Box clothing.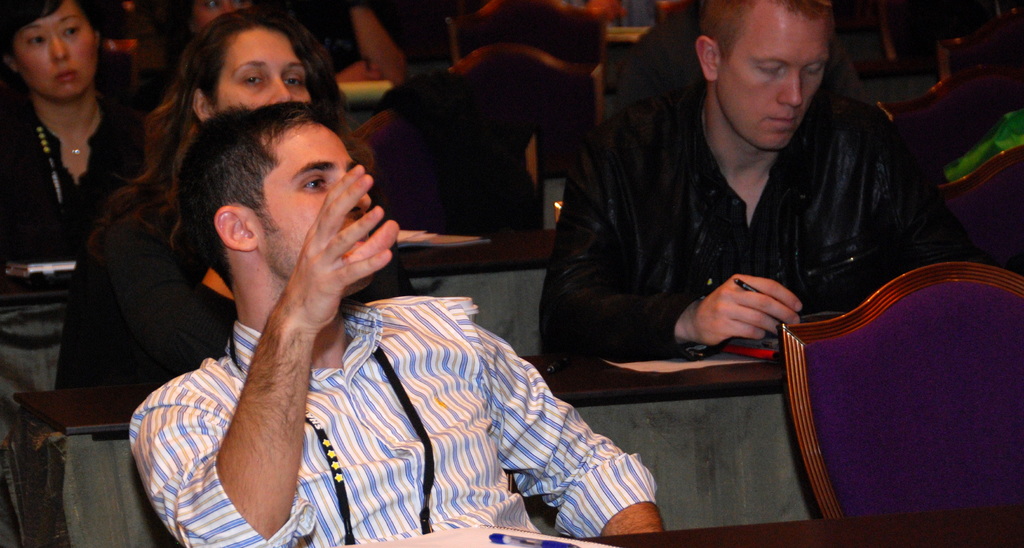
0,83,152,269.
